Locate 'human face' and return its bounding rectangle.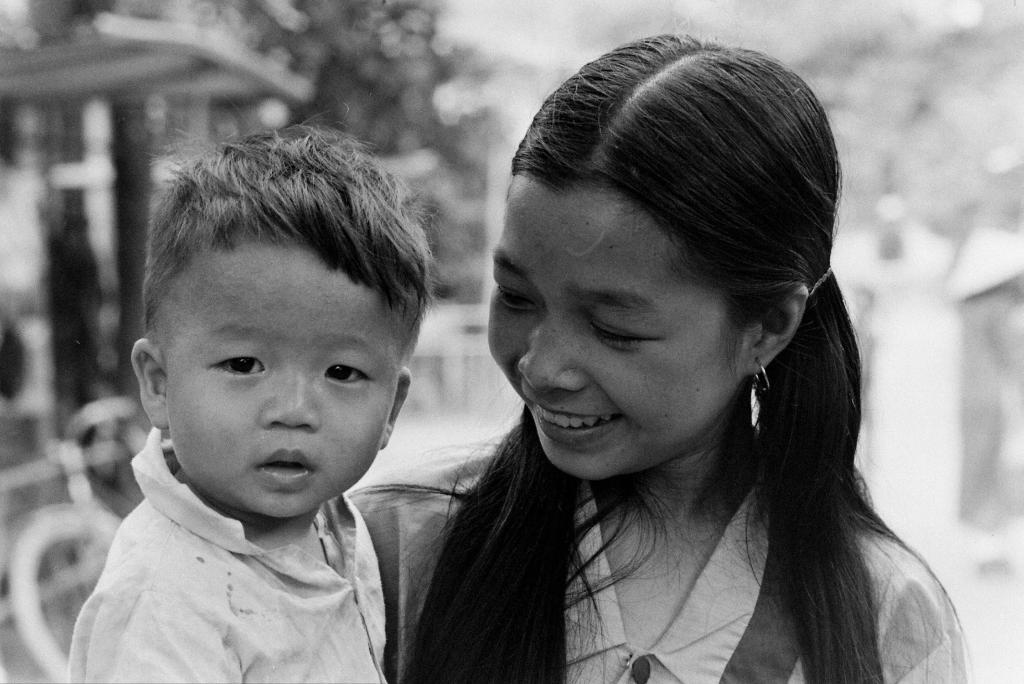
rect(488, 166, 740, 472).
